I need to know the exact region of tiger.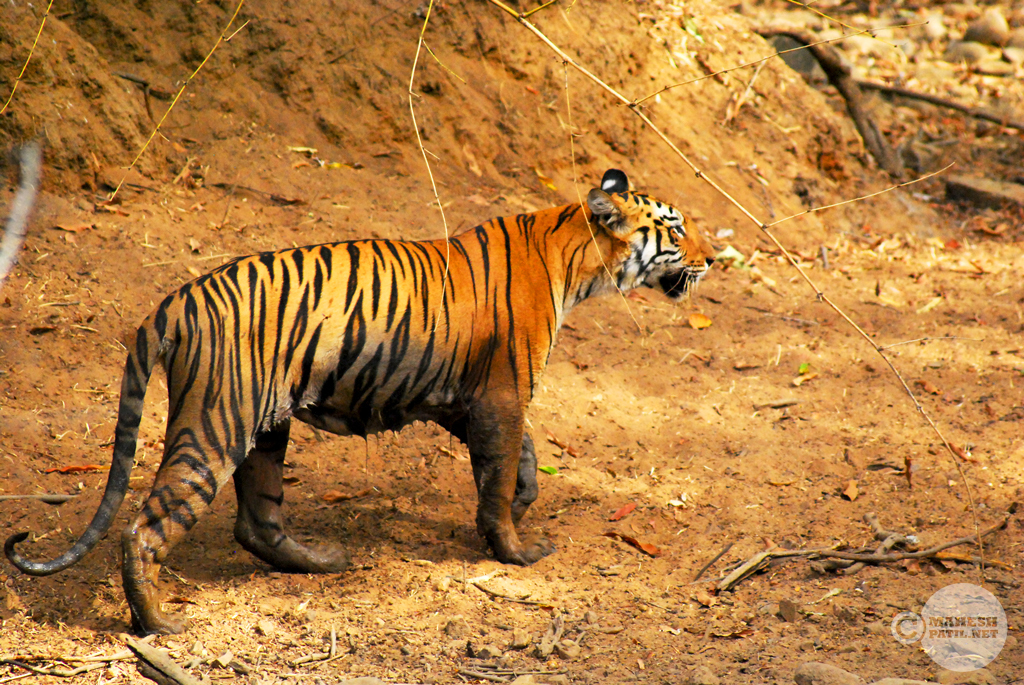
Region: Rect(1, 166, 718, 639).
